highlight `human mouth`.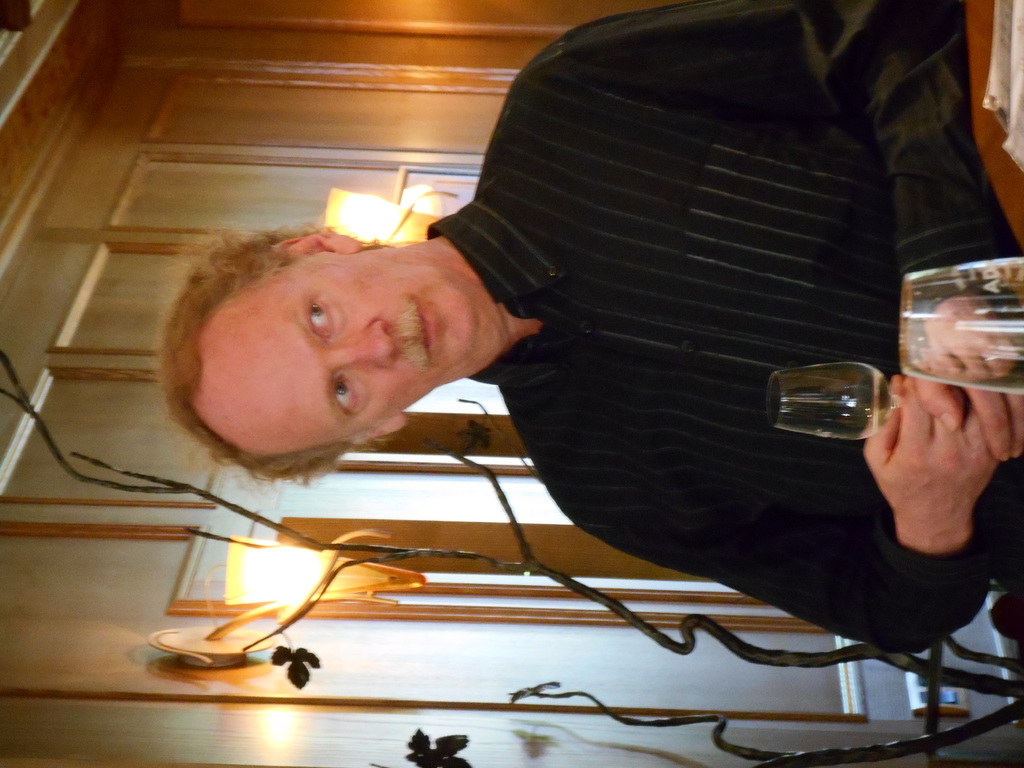
Highlighted region: pyautogui.locateOnScreen(414, 298, 434, 354).
